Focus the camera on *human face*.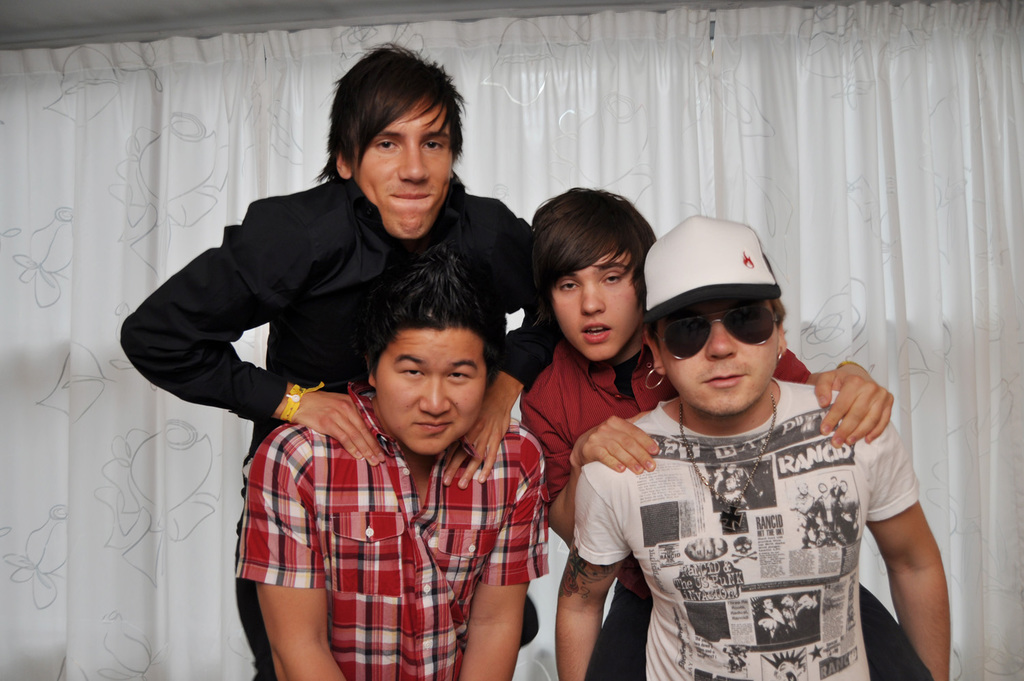
Focus region: [655,300,780,417].
